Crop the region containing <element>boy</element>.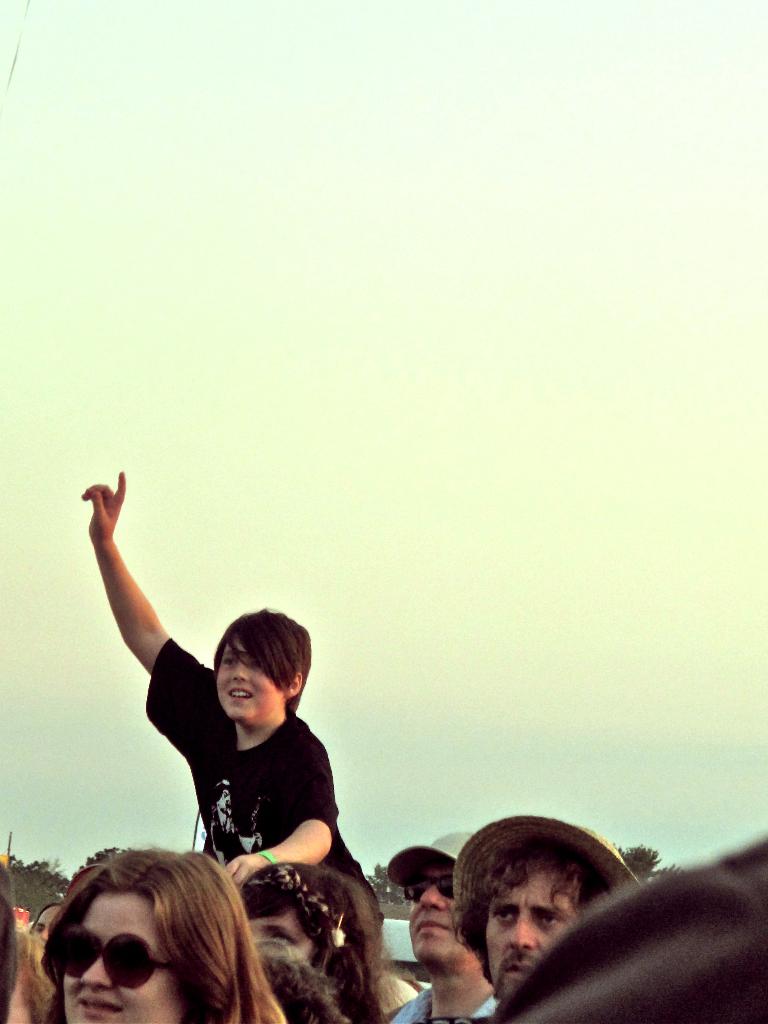
Crop region: <region>81, 472, 382, 917</region>.
